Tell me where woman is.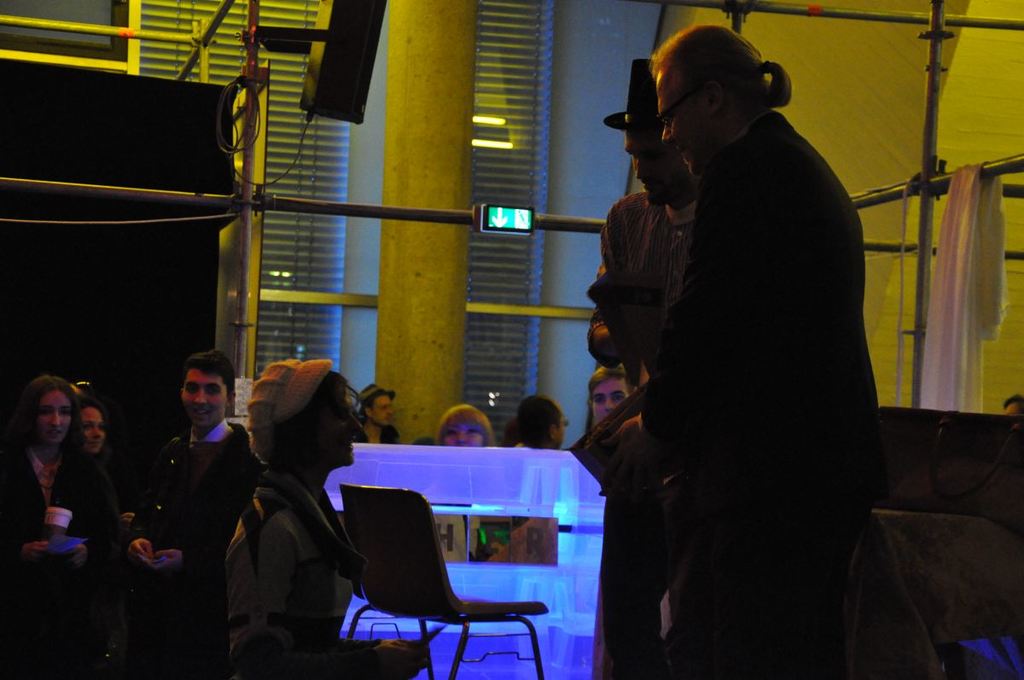
woman is at <region>436, 399, 493, 448</region>.
